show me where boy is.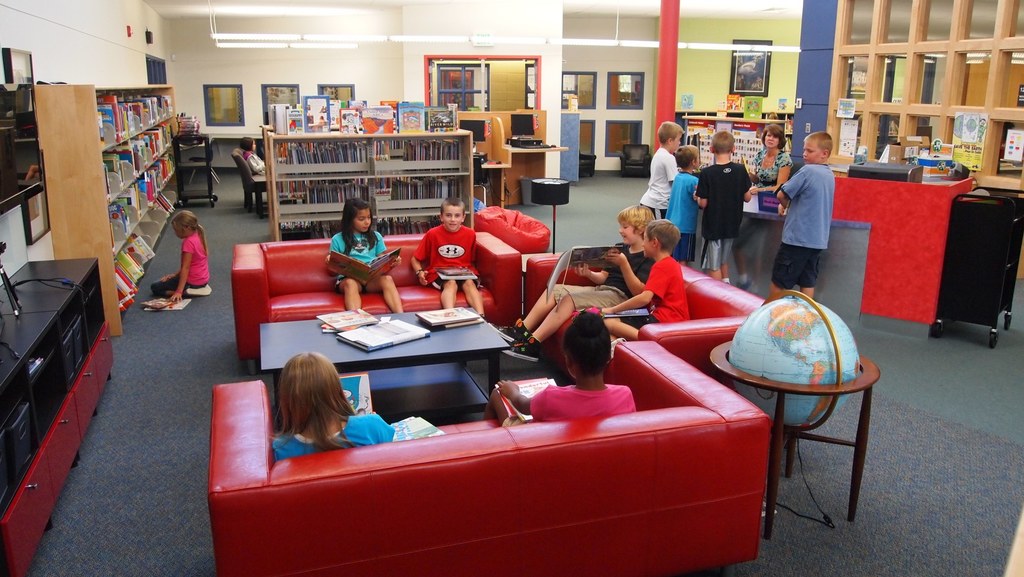
boy is at <region>666, 144, 700, 264</region>.
